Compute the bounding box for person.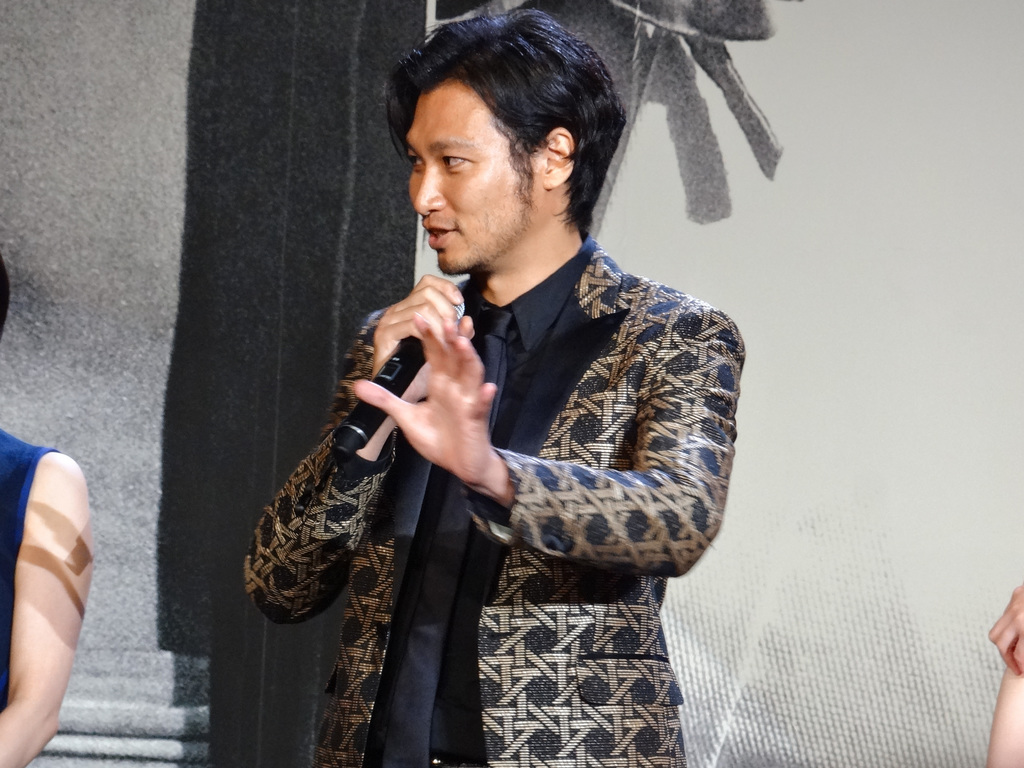
<box>244,11,742,767</box>.
